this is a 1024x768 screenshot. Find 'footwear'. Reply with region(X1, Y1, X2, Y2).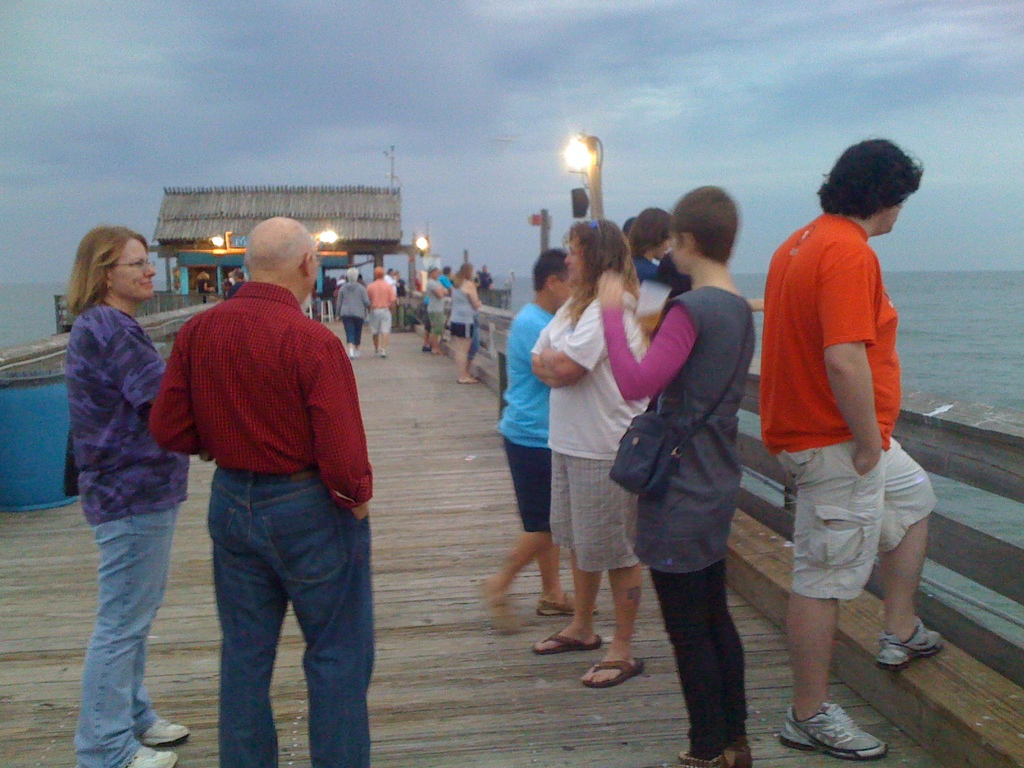
region(769, 698, 895, 765).
